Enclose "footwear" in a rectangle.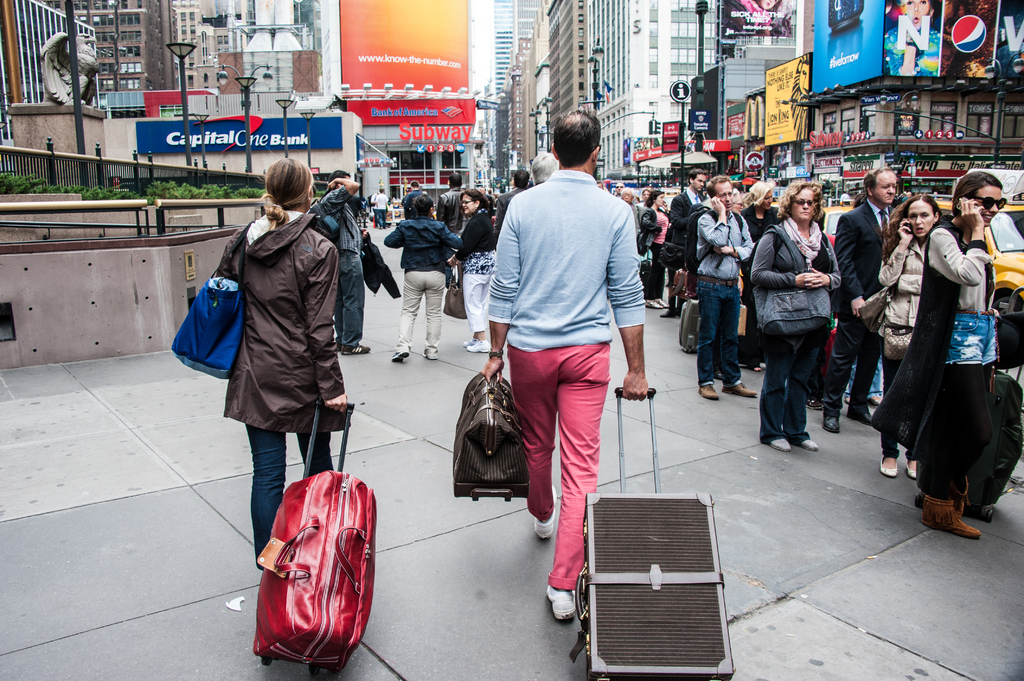
(644,300,661,316).
